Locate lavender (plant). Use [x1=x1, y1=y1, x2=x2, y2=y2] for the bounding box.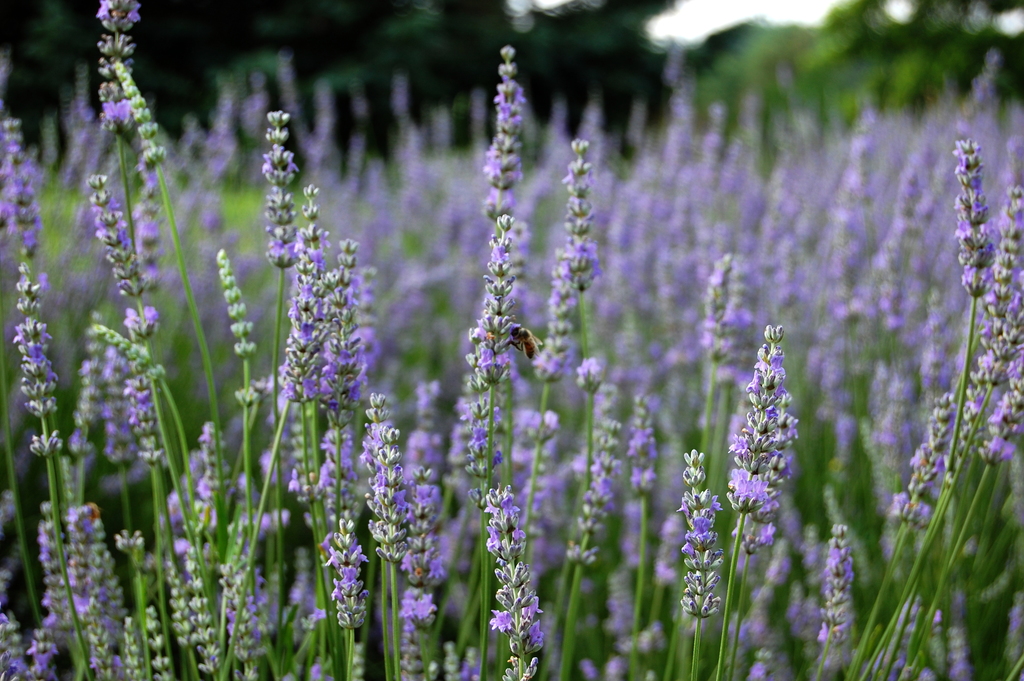
[x1=994, y1=224, x2=1023, y2=321].
